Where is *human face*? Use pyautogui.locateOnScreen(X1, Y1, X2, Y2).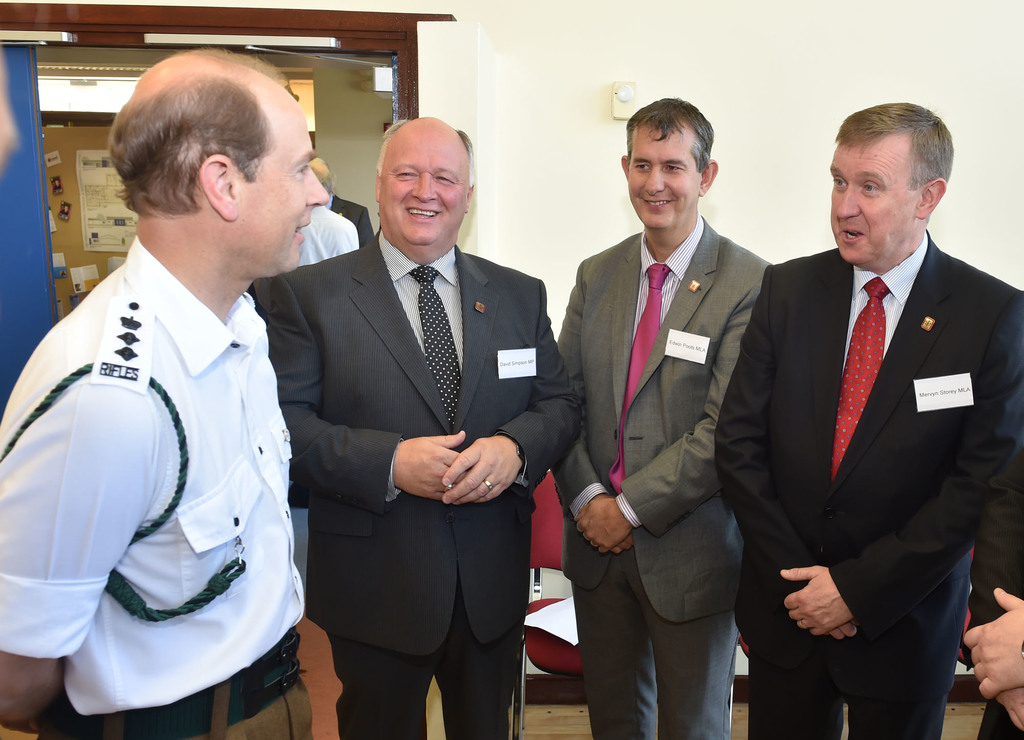
pyautogui.locateOnScreen(628, 126, 697, 231).
